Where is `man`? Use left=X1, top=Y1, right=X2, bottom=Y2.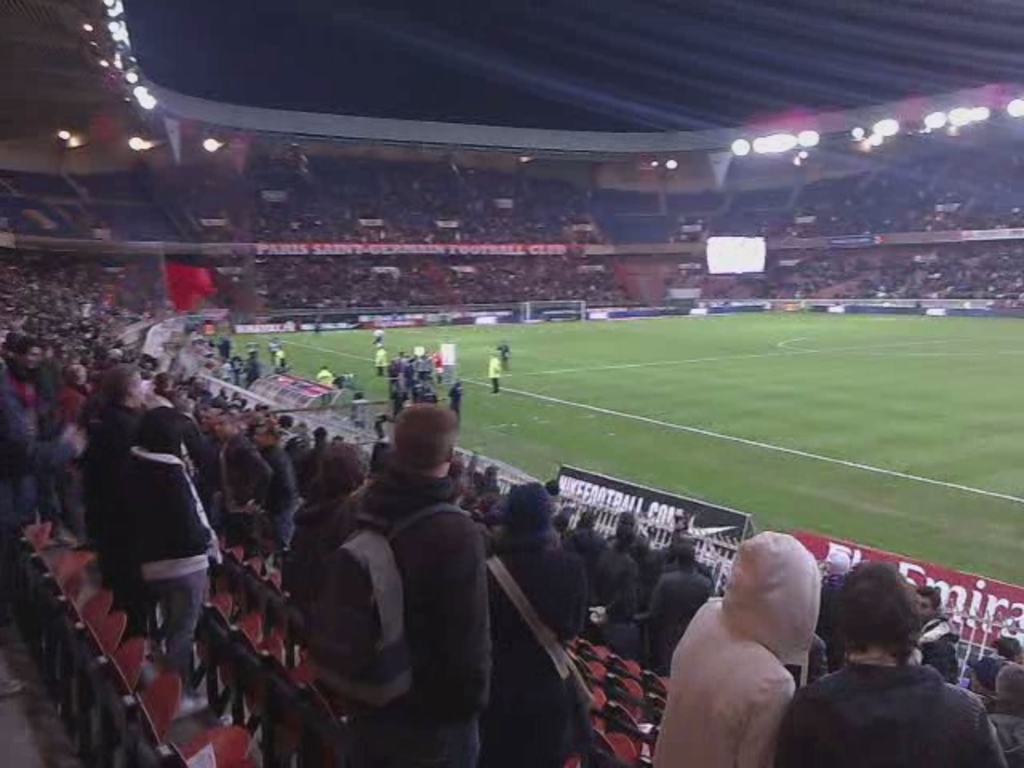
left=192, top=402, right=226, bottom=483.
